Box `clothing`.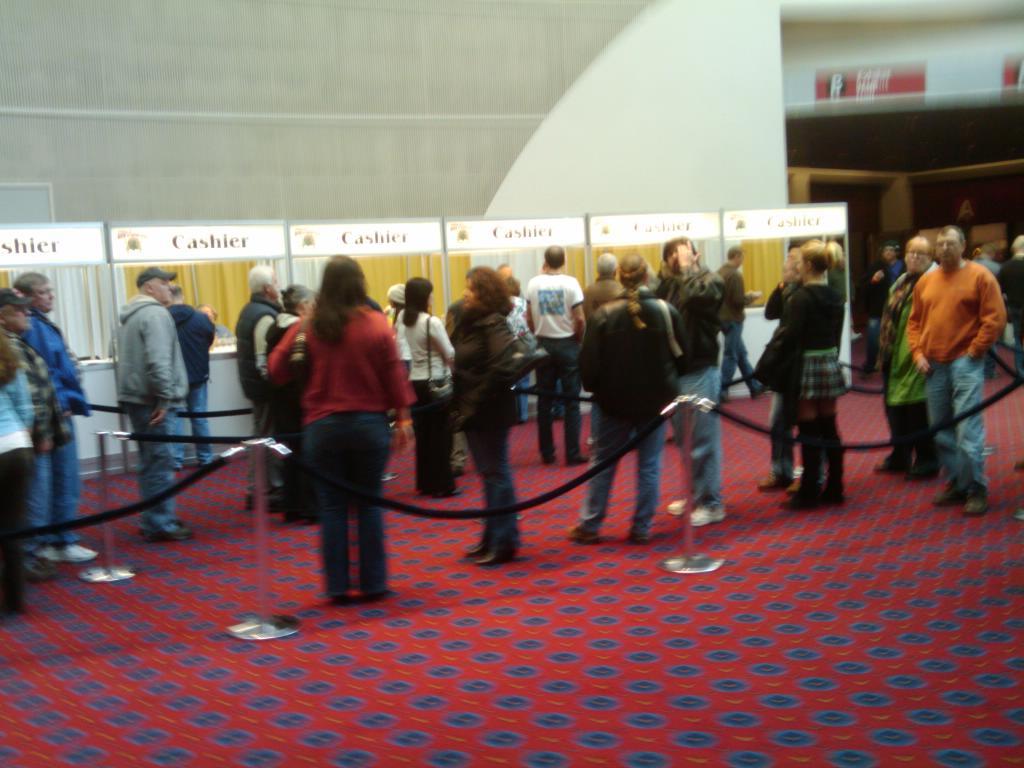
105, 291, 187, 539.
